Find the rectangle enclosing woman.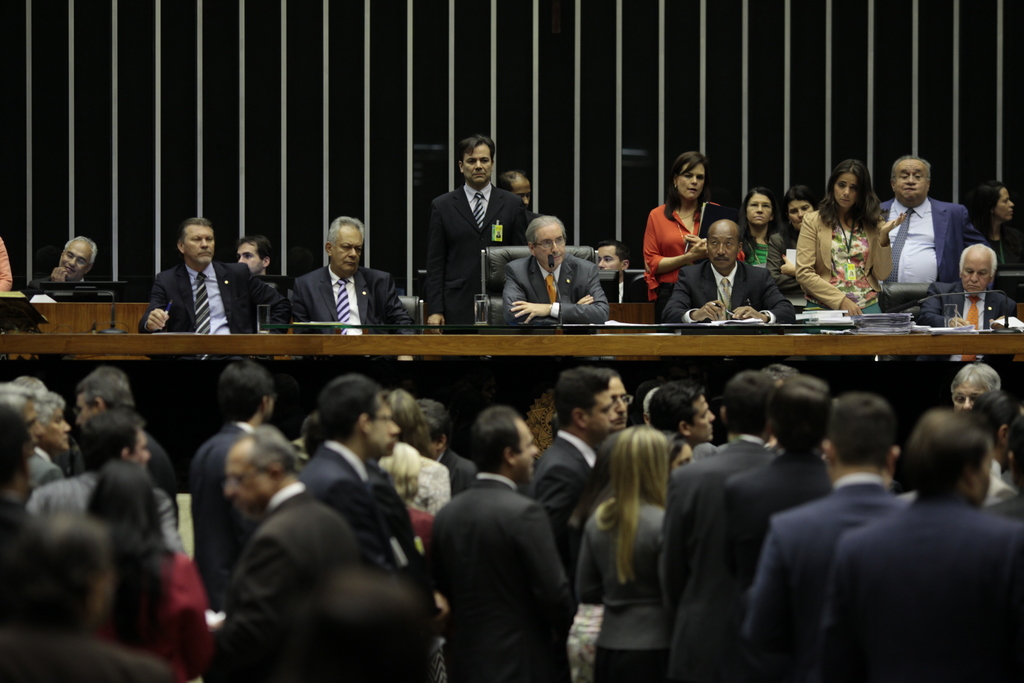
664:431:698:481.
